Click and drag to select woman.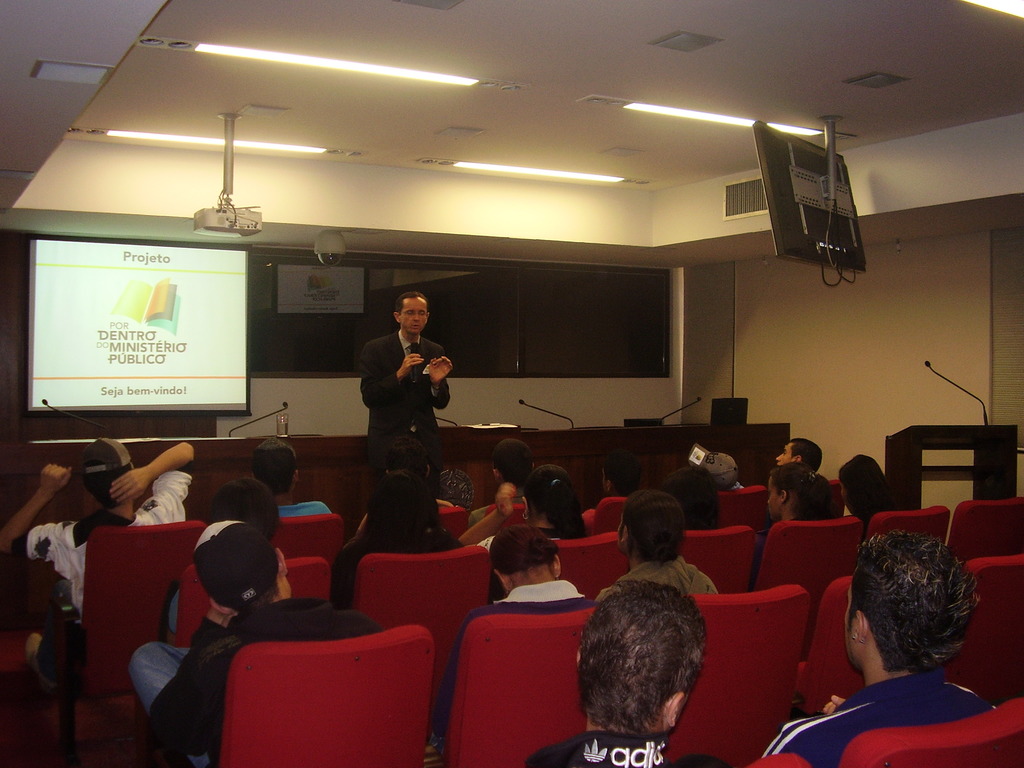
Selection: <box>325,465,468,610</box>.
